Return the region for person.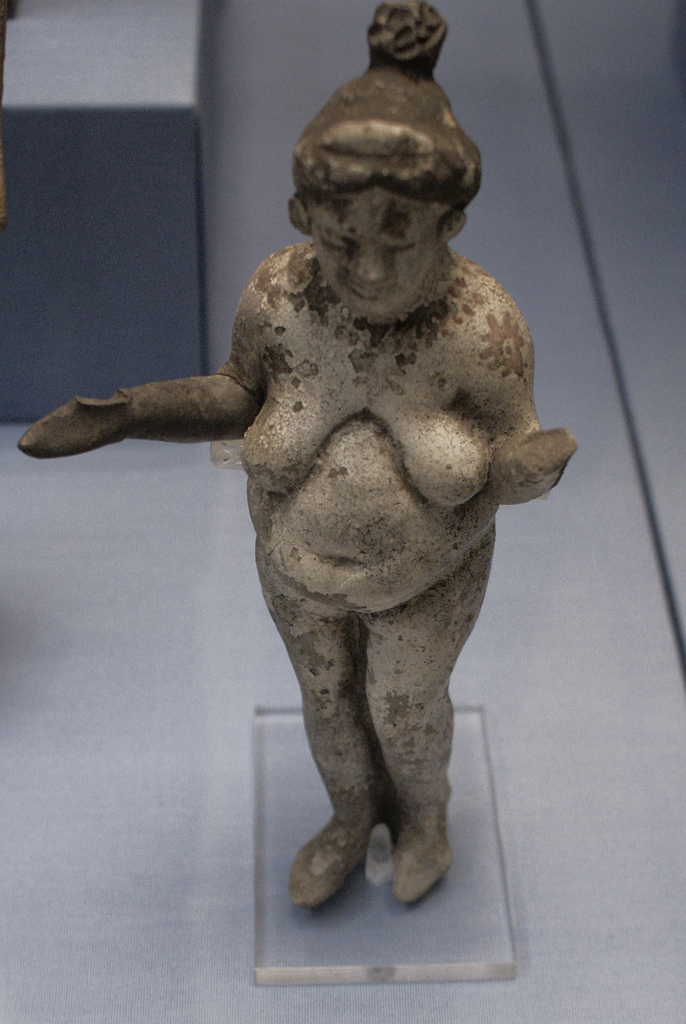
bbox=[61, 93, 610, 972].
